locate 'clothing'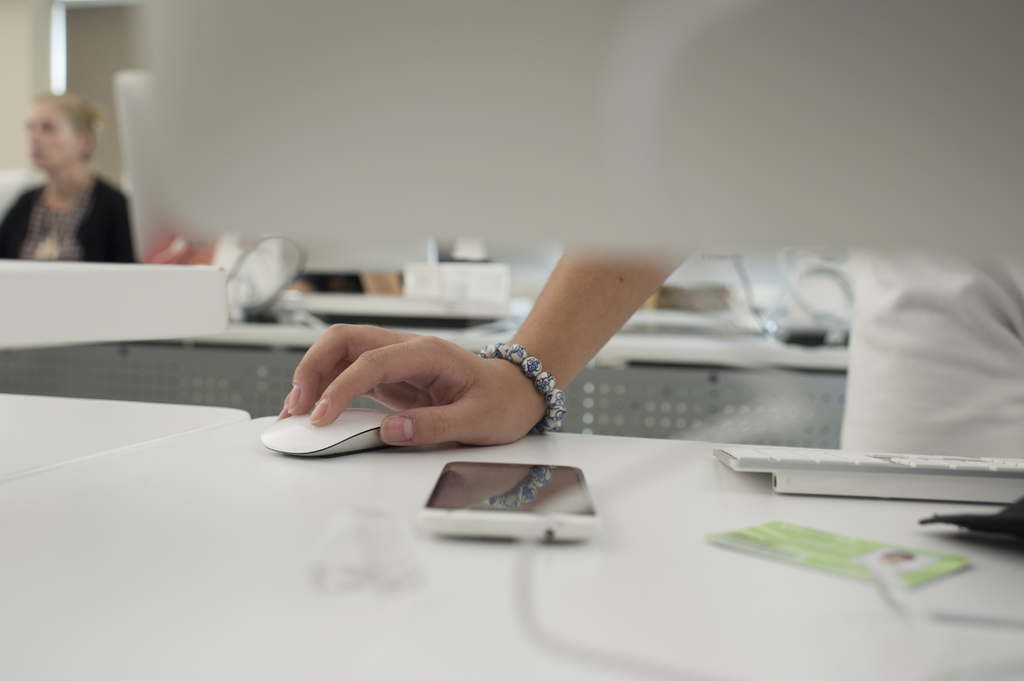
box=[837, 248, 1023, 456]
